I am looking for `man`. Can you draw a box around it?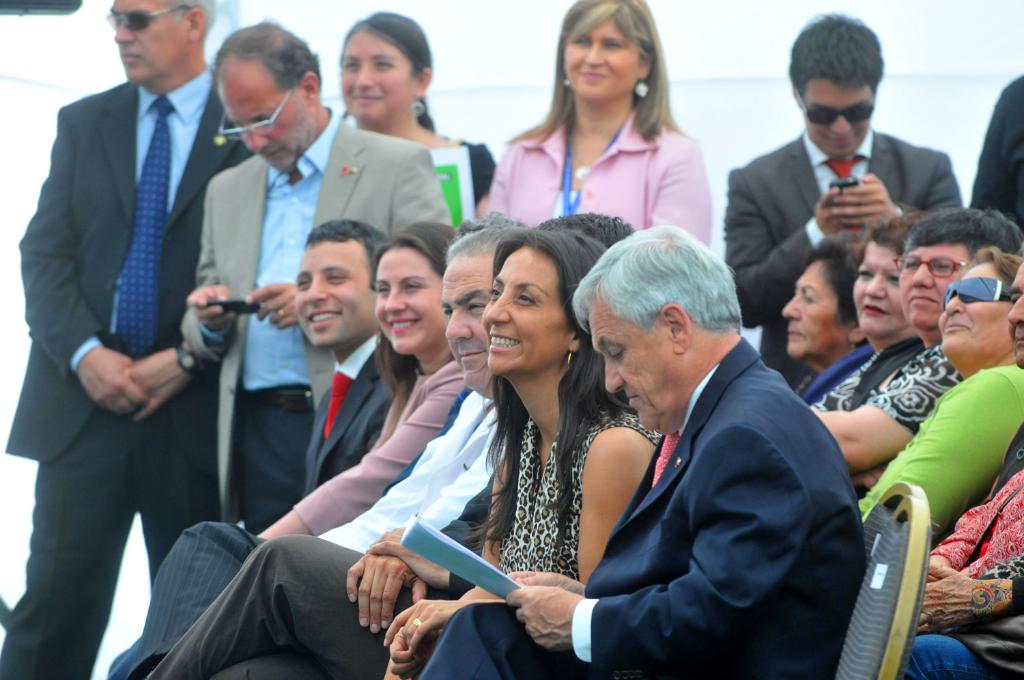
Sure, the bounding box is [104,213,396,679].
